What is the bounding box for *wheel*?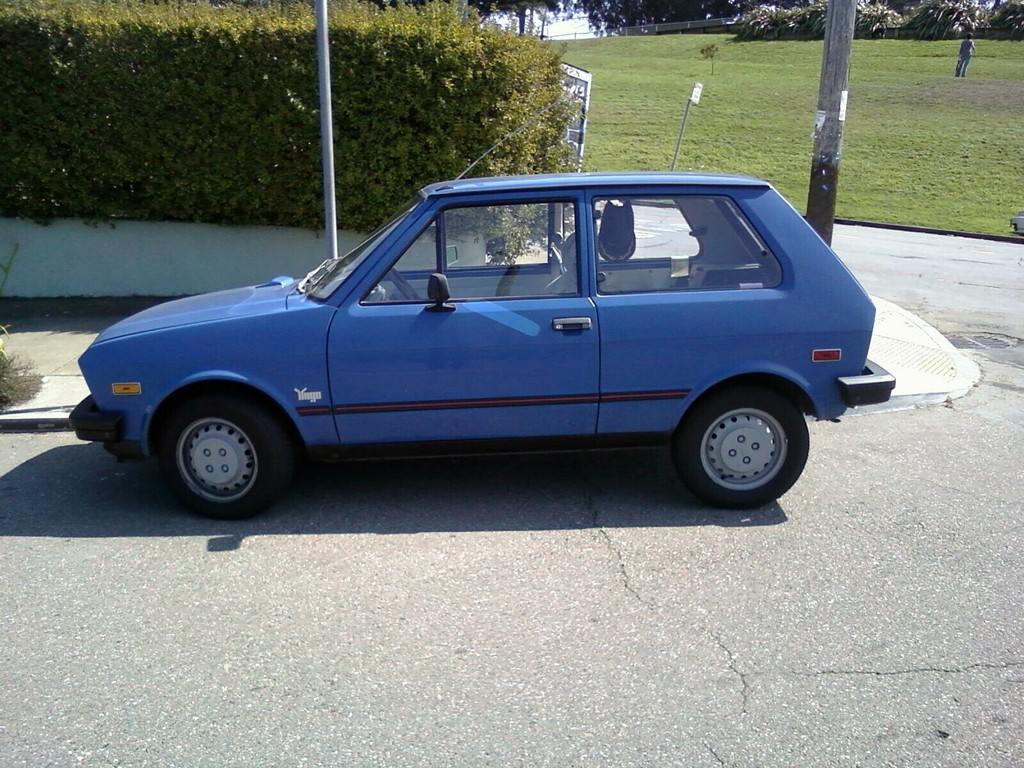
(x1=387, y1=270, x2=421, y2=308).
